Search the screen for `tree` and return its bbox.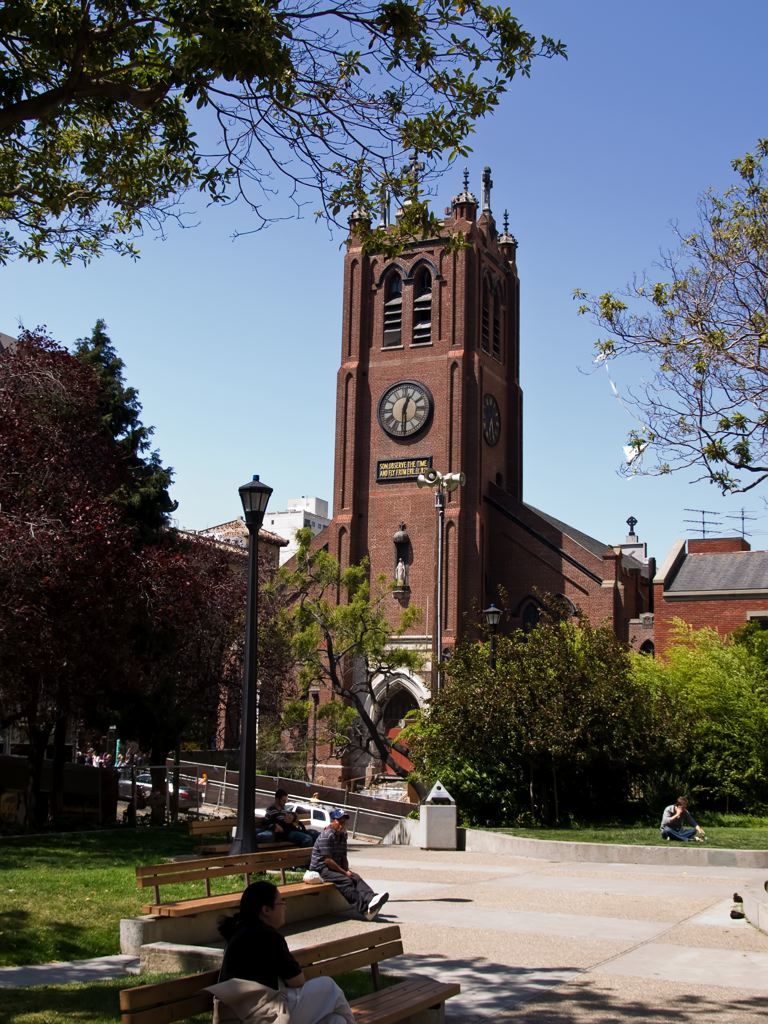
Found: (408,592,722,815).
